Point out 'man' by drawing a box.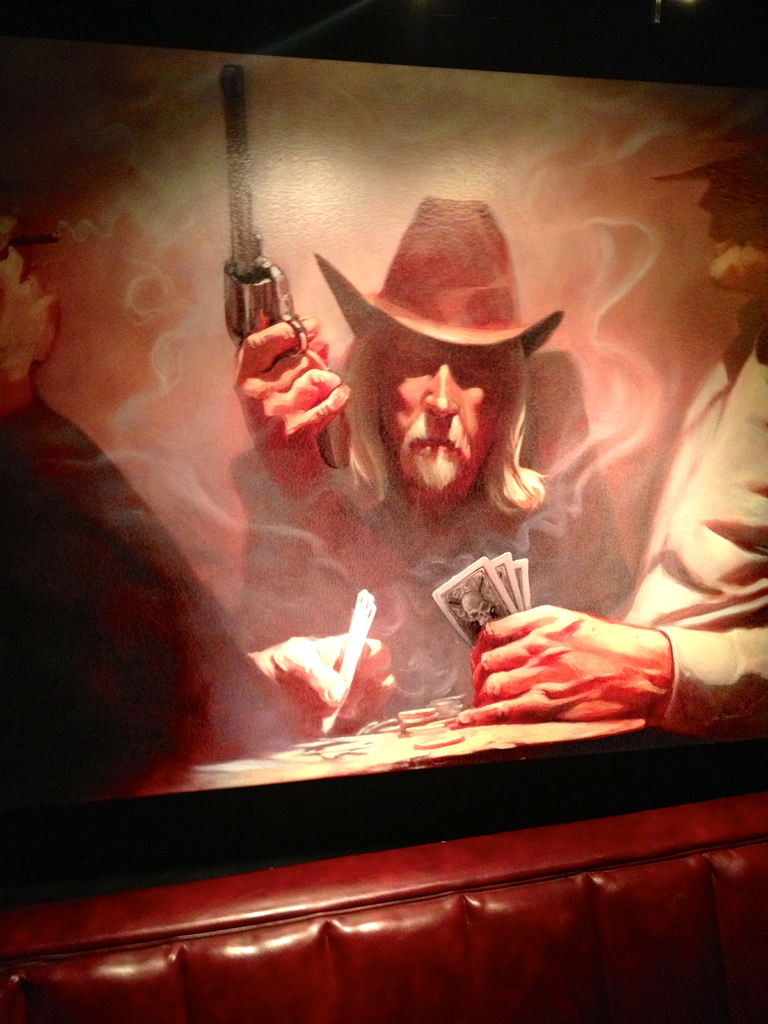
bbox(226, 204, 620, 572).
